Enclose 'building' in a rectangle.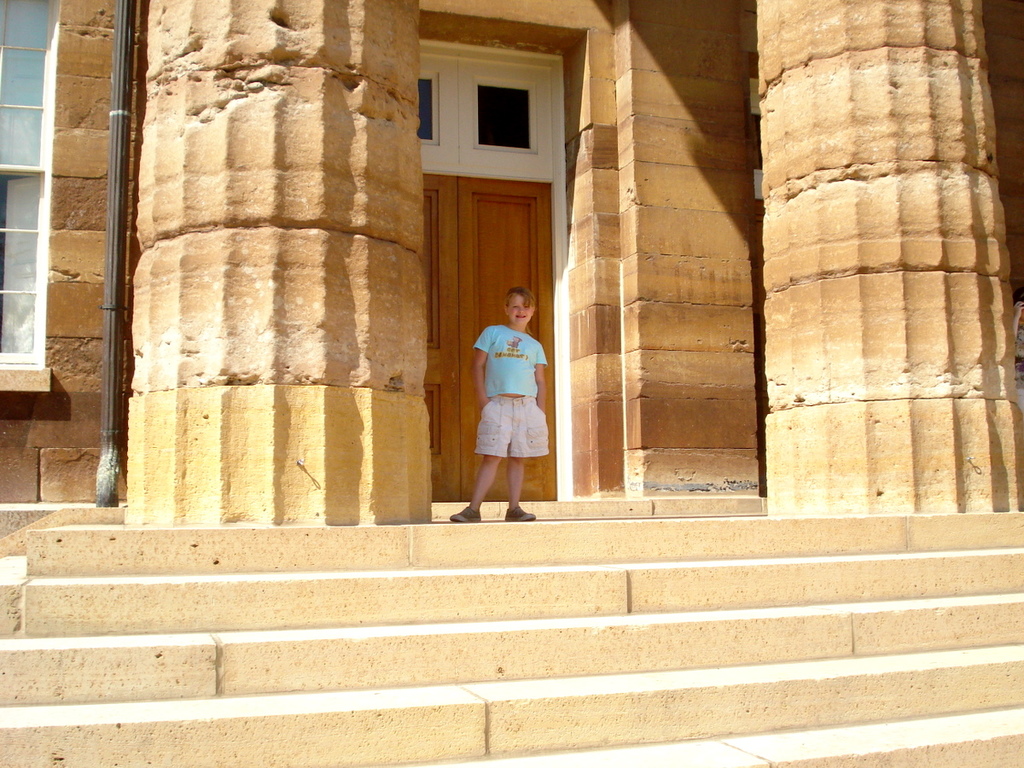
[0,0,1023,522].
